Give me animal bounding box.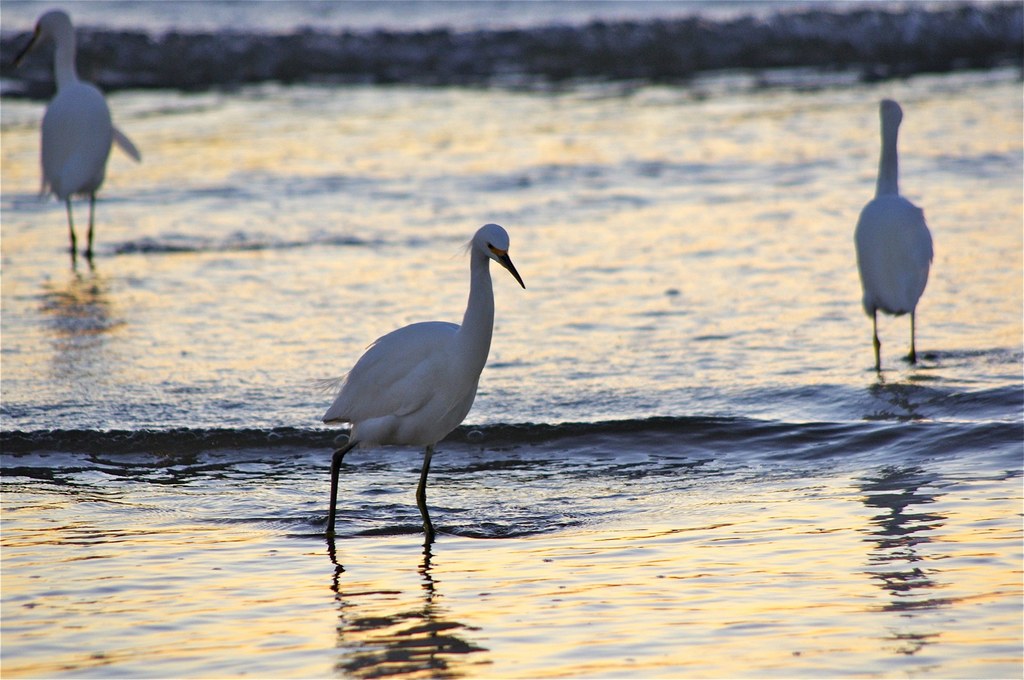
crop(319, 218, 524, 537).
